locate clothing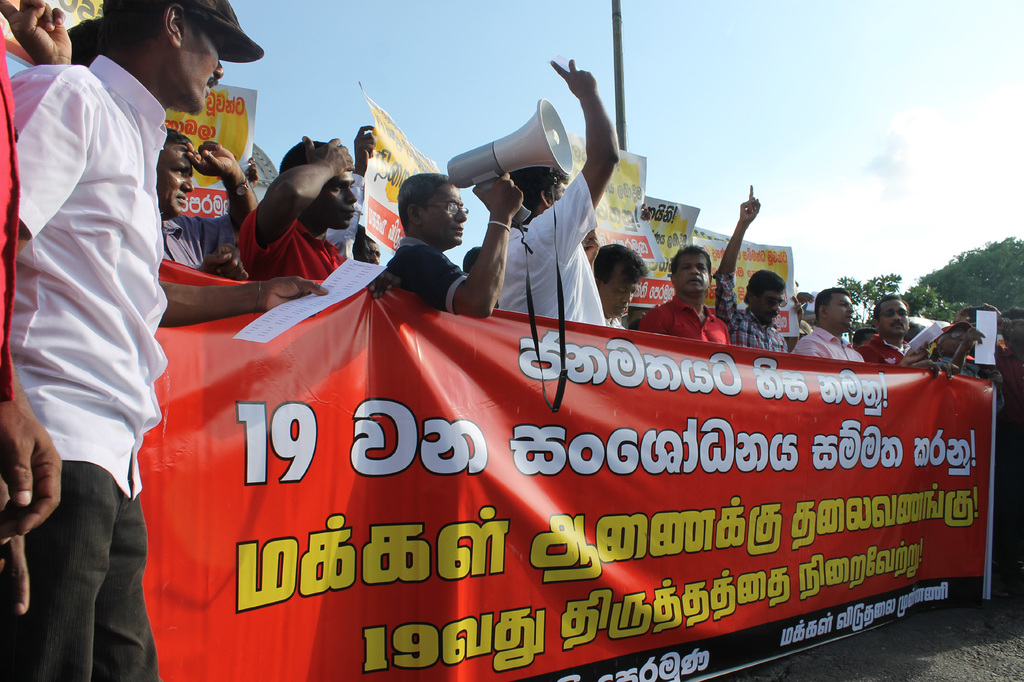
[711,267,787,356]
